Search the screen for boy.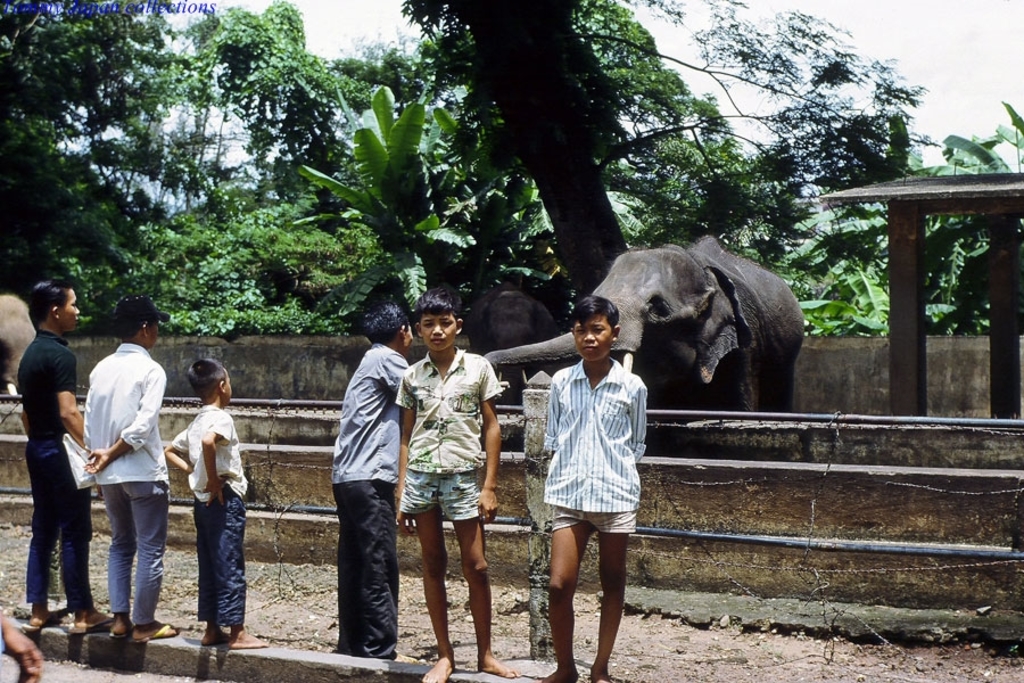
Found at l=19, t=275, r=114, b=632.
